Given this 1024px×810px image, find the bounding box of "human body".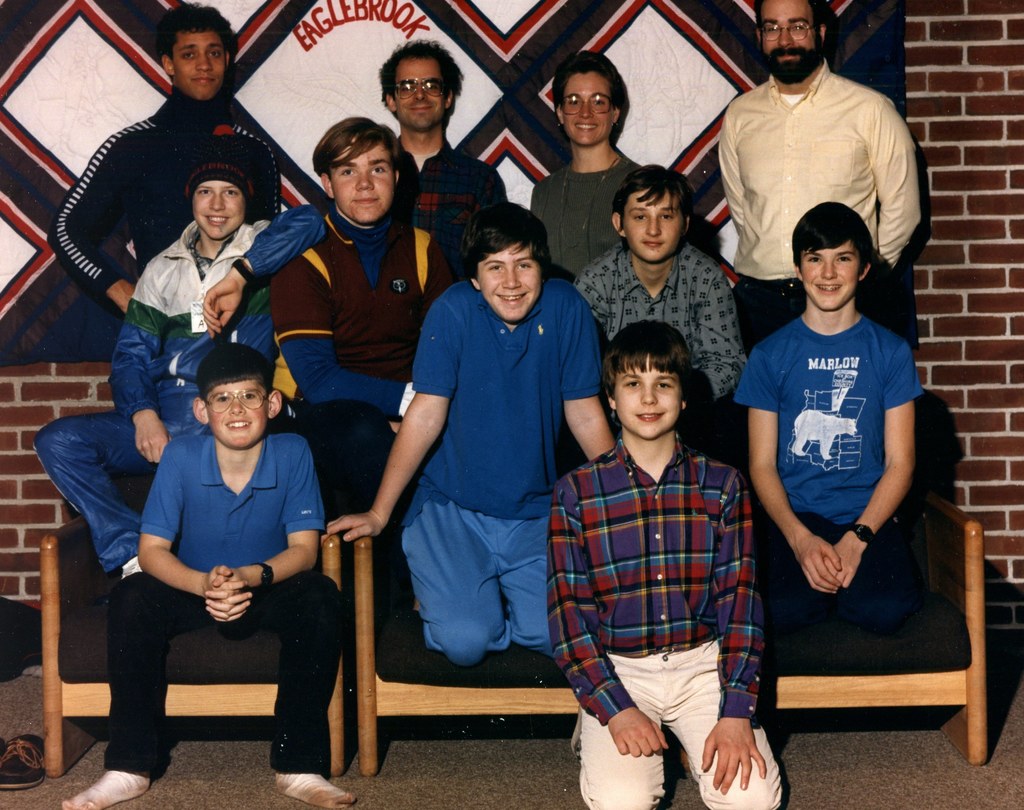
pyautogui.locateOnScreen(21, 123, 310, 580).
